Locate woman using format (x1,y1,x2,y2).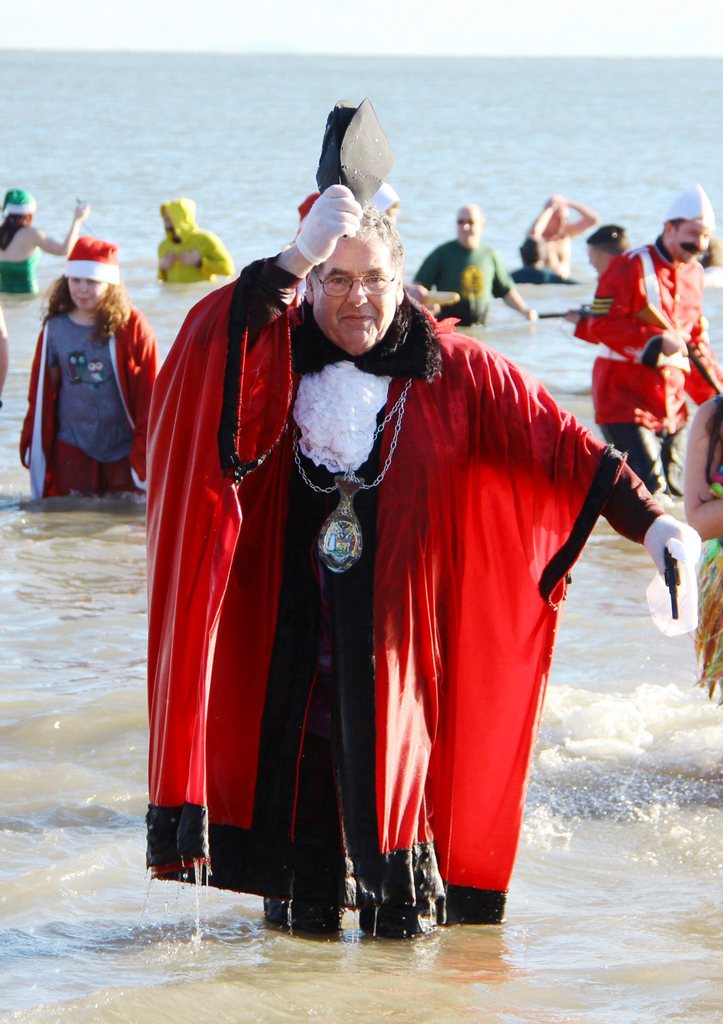
(20,232,142,522).
